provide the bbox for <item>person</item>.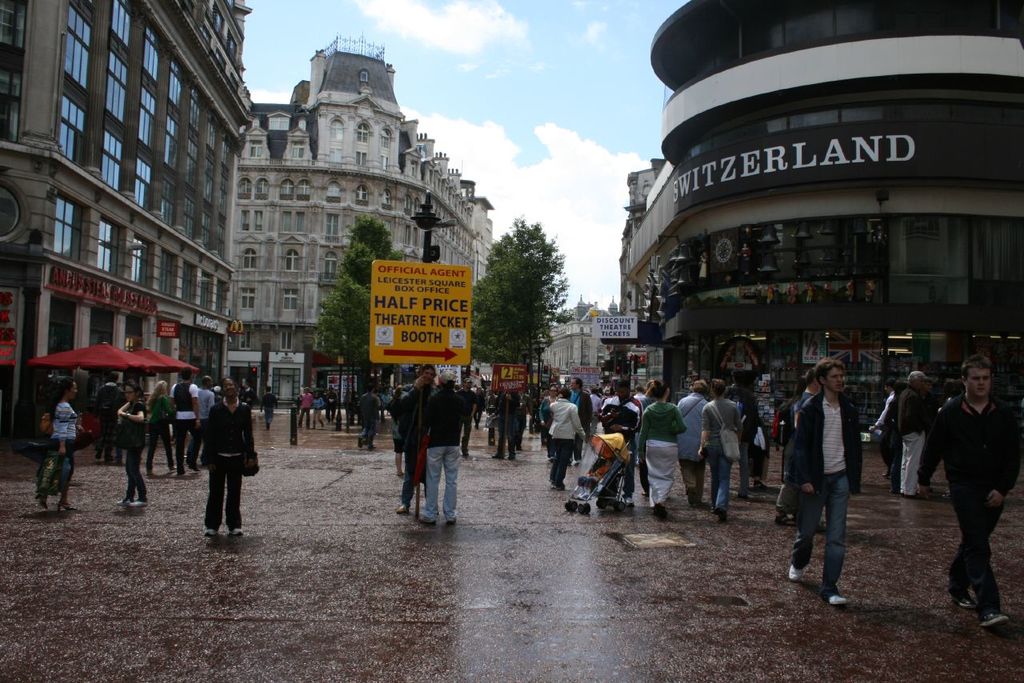
{"left": 192, "top": 372, "right": 218, "bottom": 479}.
